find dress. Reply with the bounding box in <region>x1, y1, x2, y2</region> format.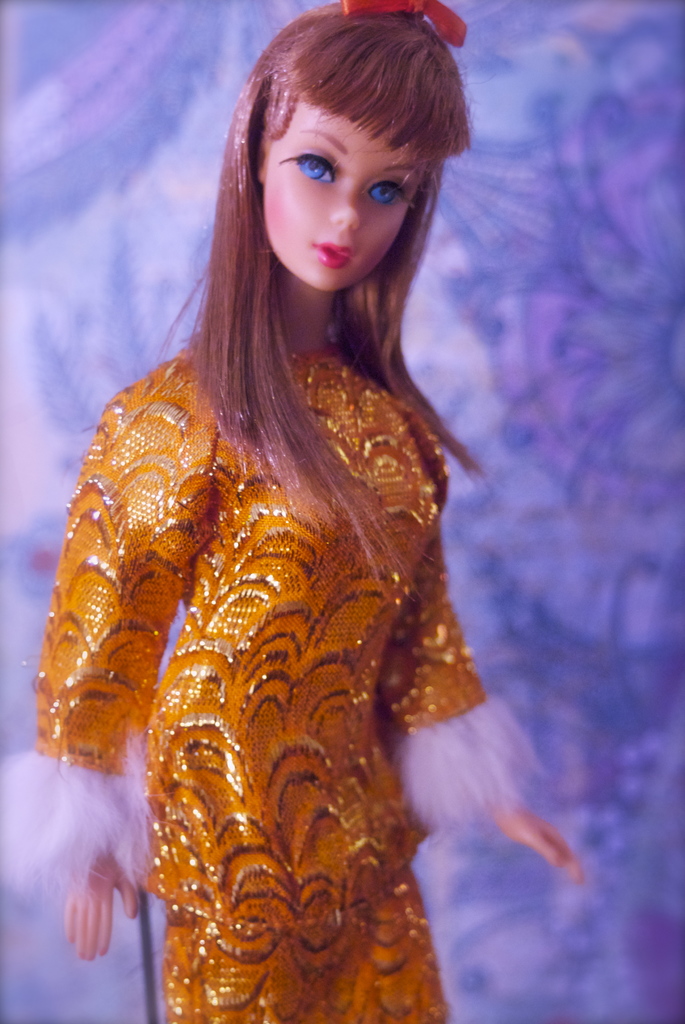
<region>0, 342, 549, 1023</region>.
